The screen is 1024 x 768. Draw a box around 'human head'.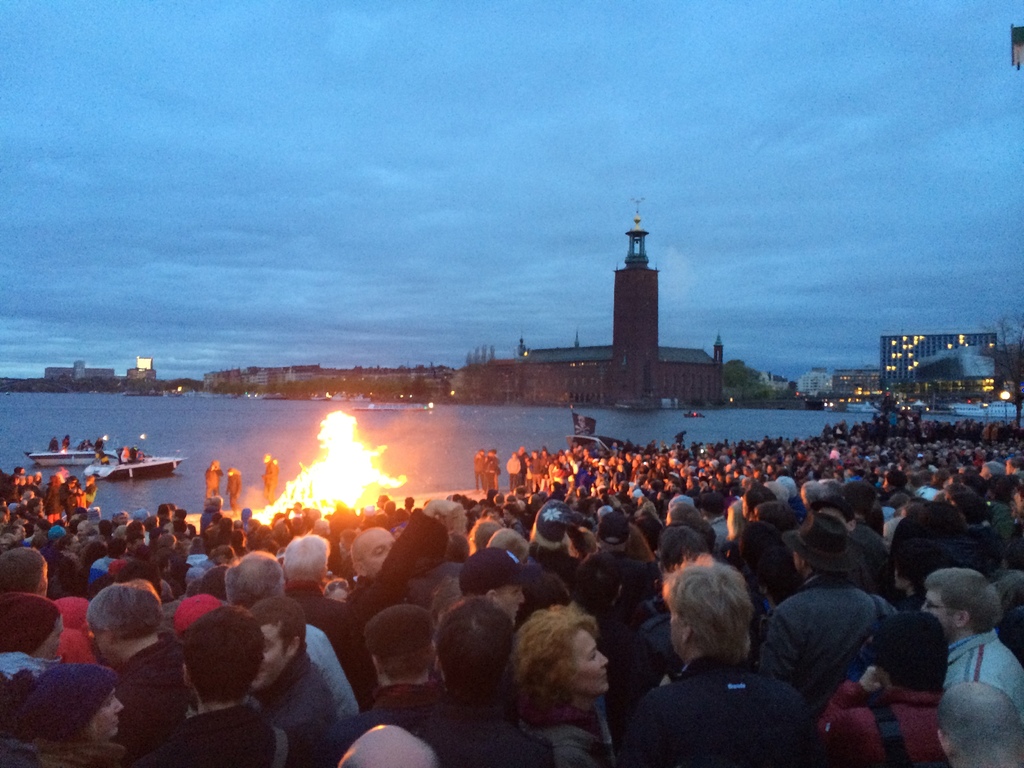
bbox=[509, 612, 632, 724].
